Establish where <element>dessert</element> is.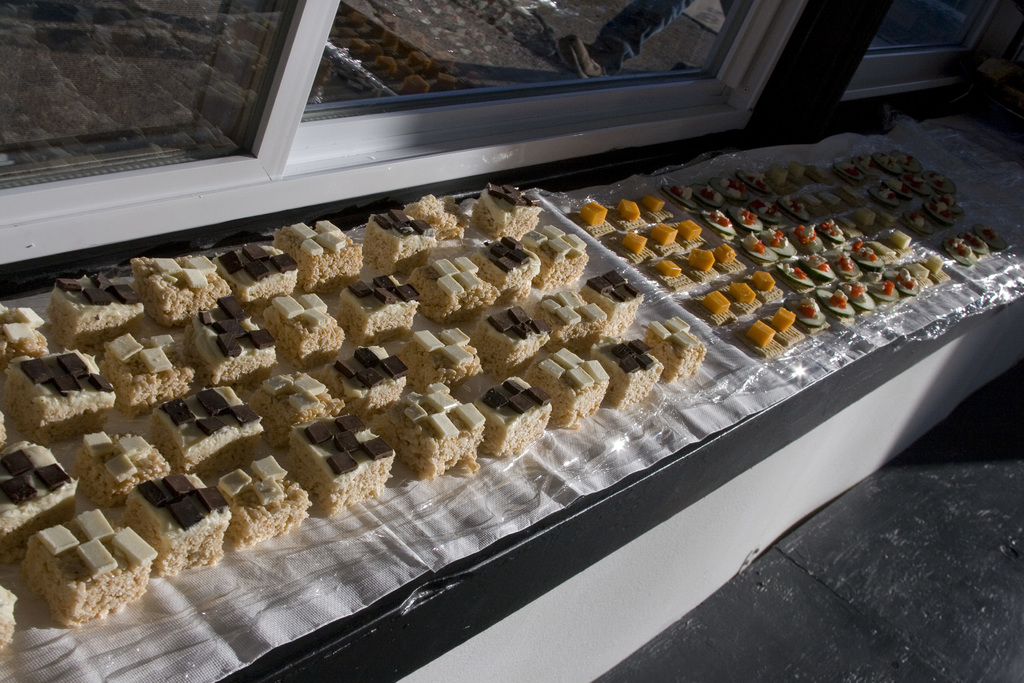
Established at 772,301,802,339.
